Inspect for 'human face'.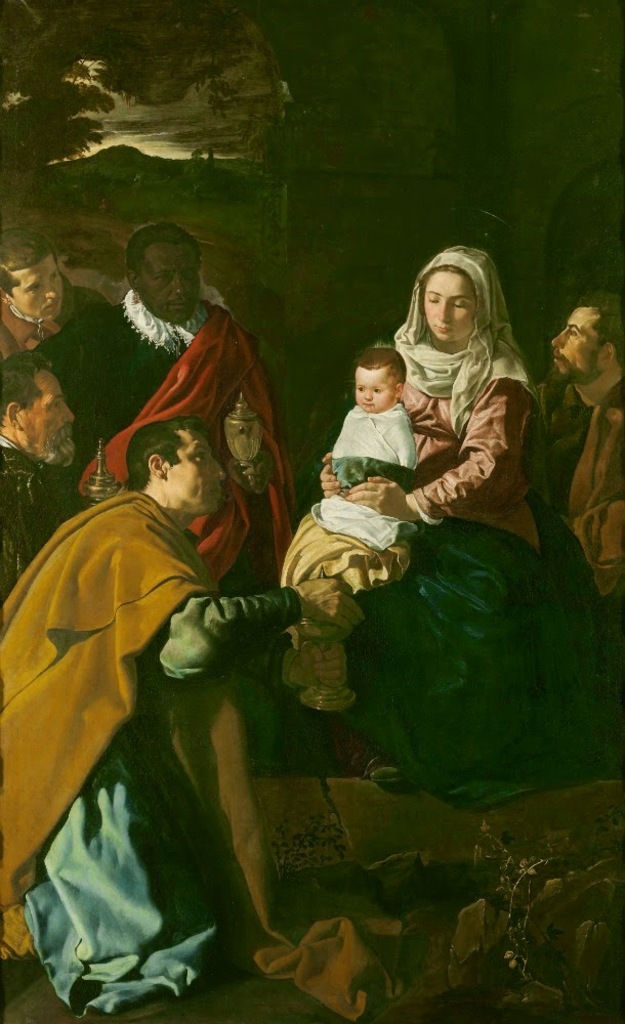
Inspection: 11,256,62,324.
